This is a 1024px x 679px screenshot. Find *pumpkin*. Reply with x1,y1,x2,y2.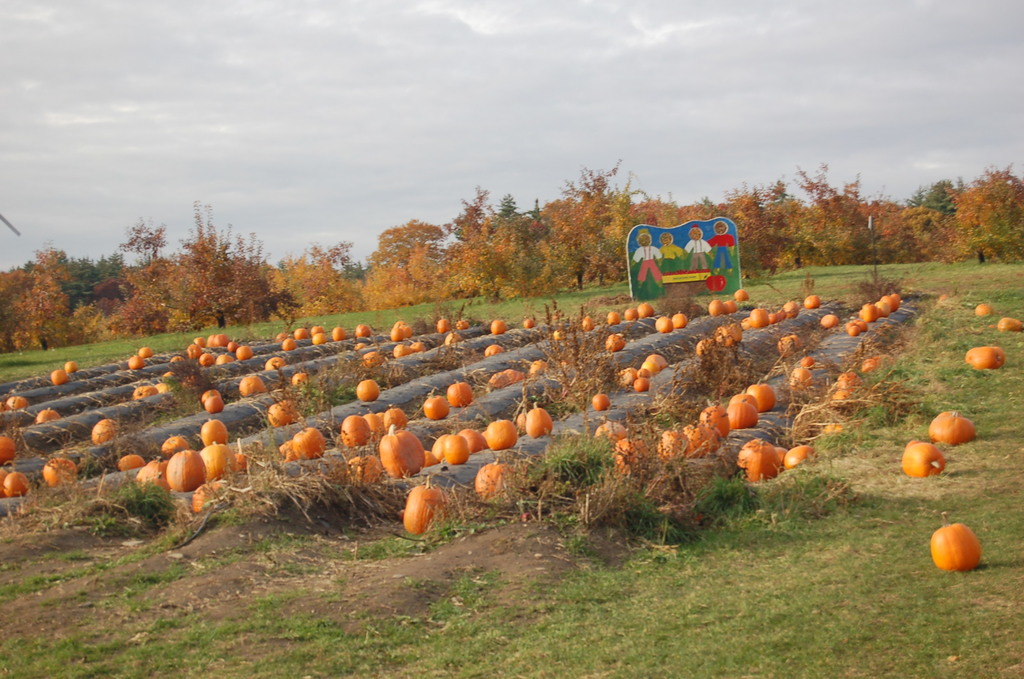
311,325,328,333.
